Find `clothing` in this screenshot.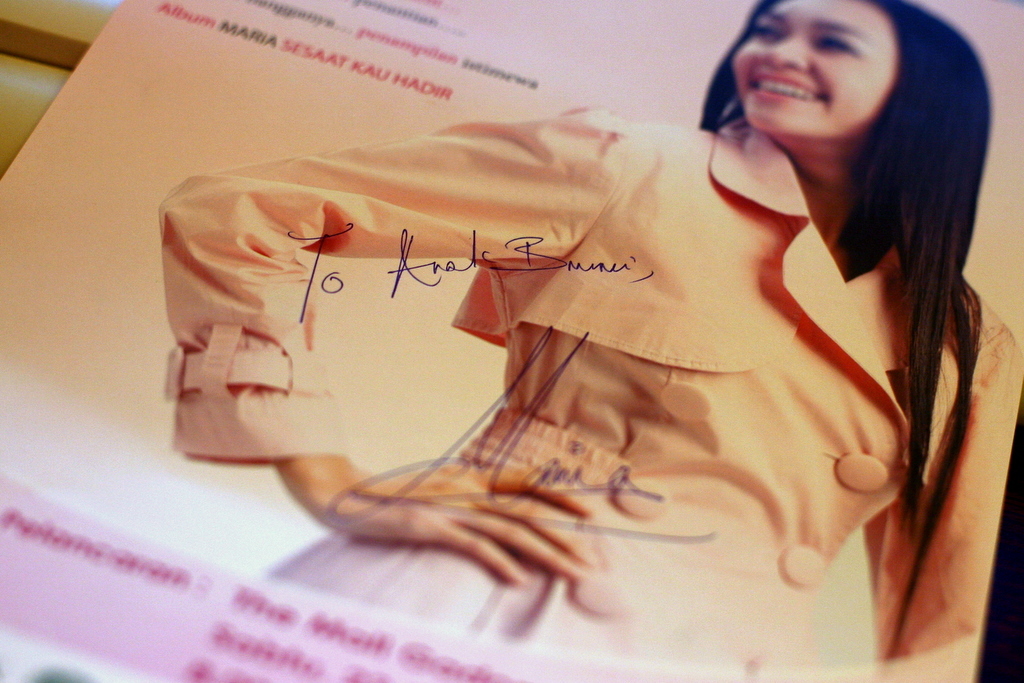
The bounding box for `clothing` is [149, 60, 1009, 610].
